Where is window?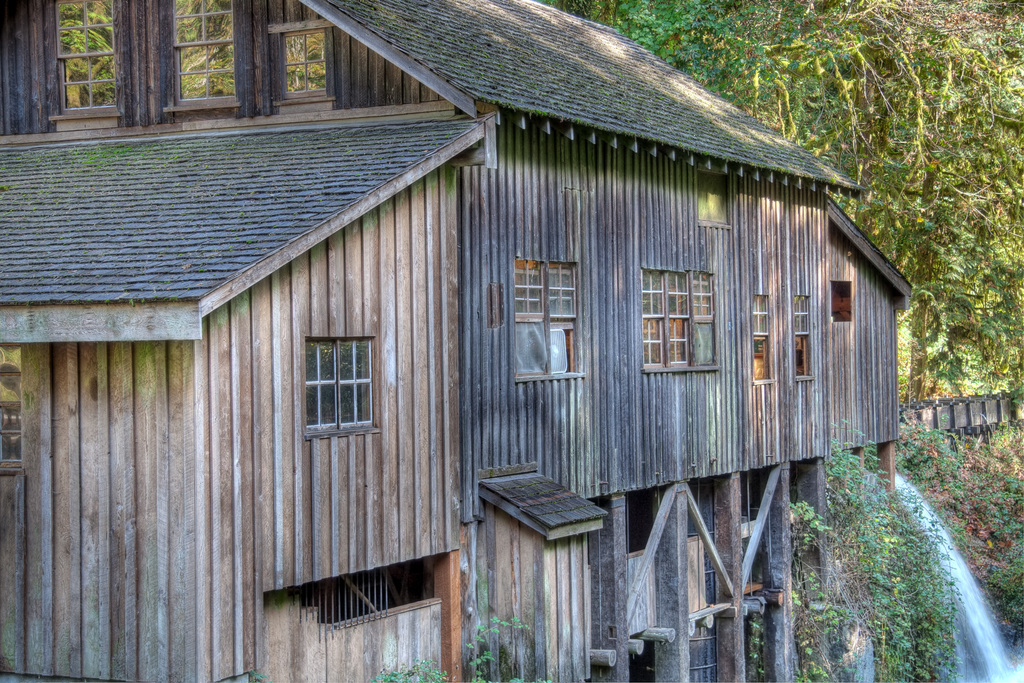
688, 478, 722, 682.
